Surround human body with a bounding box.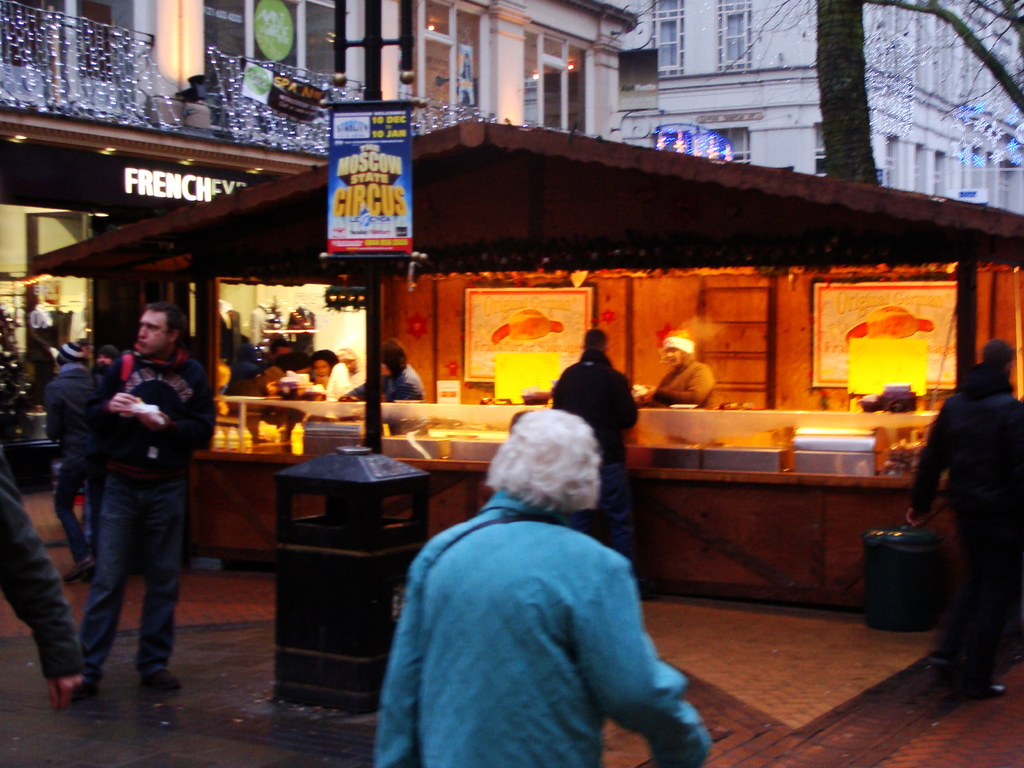
BBox(336, 338, 419, 403).
